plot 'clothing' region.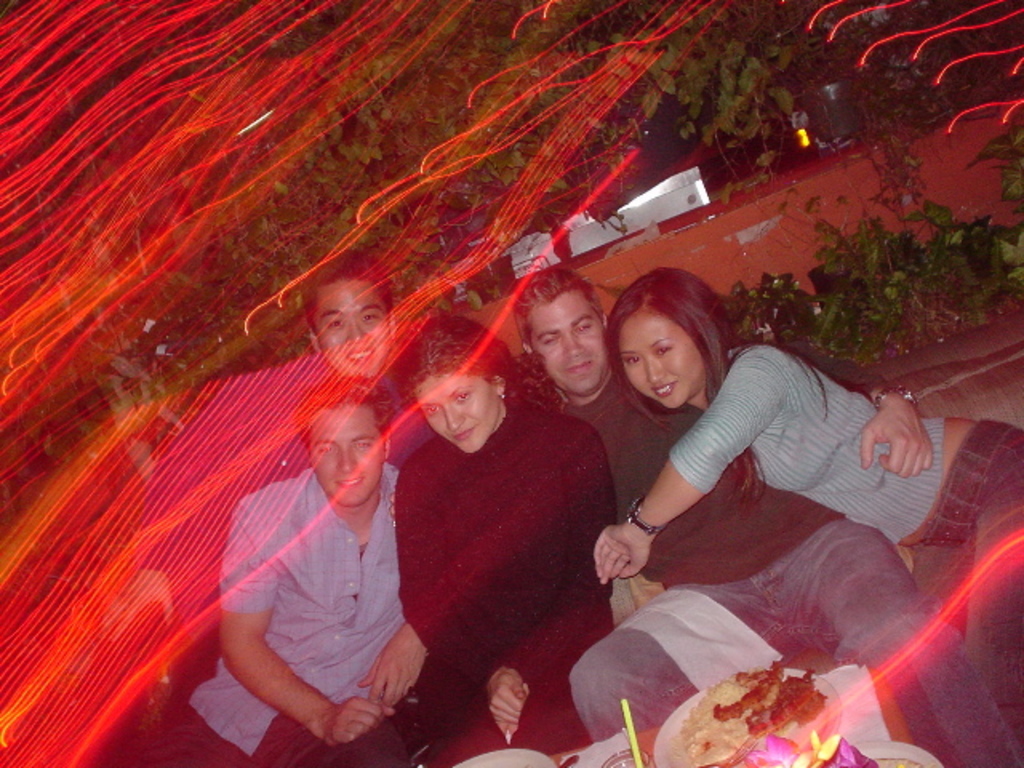
Plotted at [664,346,1022,766].
